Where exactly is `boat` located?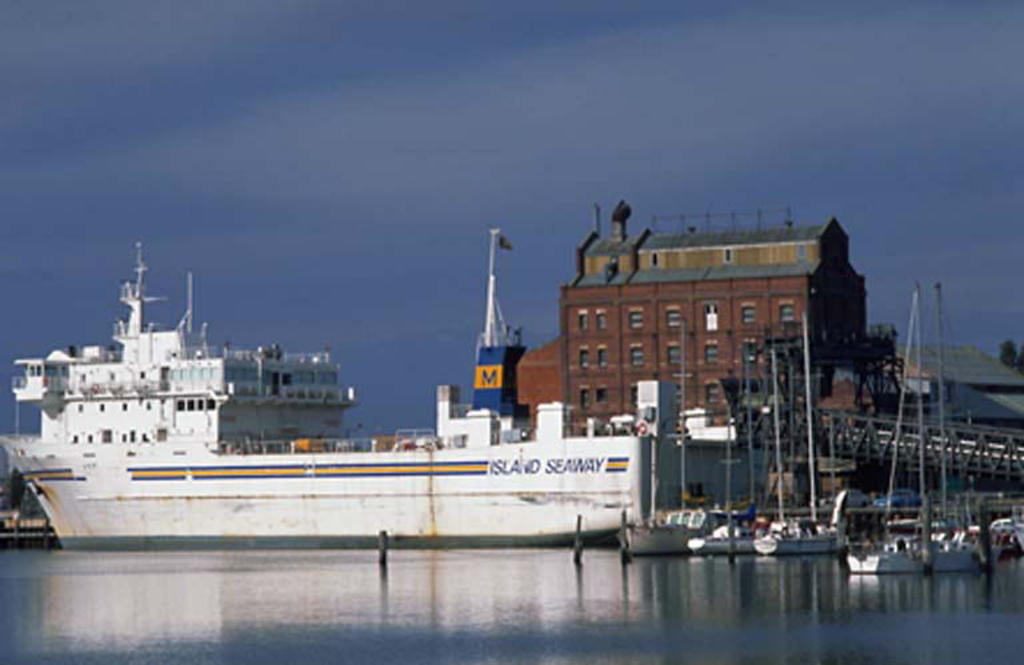
Its bounding box is [x1=851, y1=288, x2=947, y2=572].
